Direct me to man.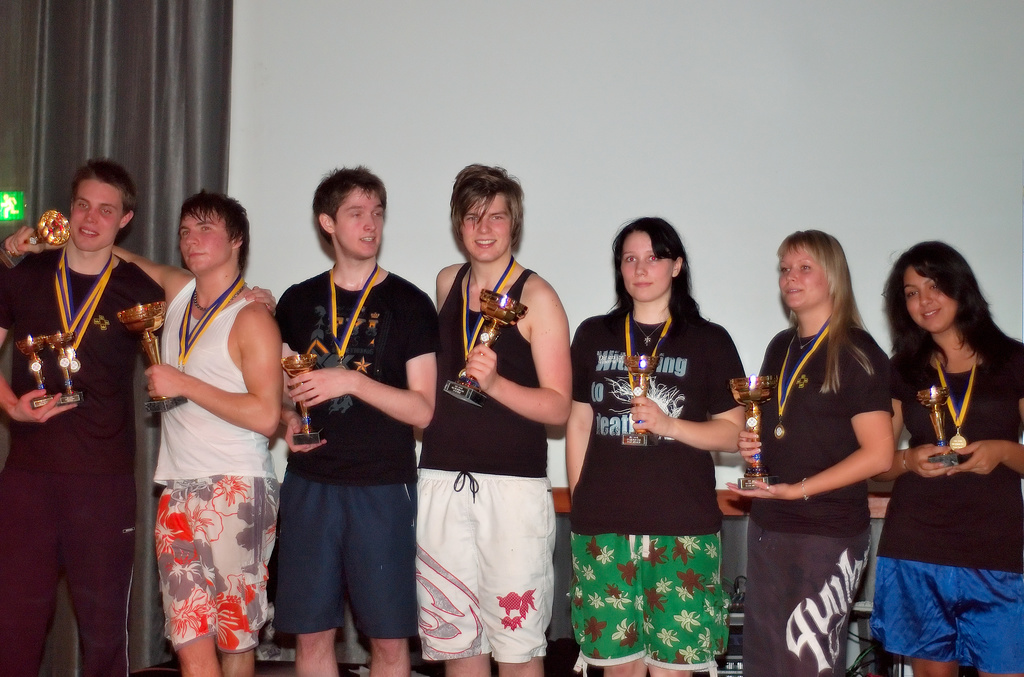
Direction: (left=269, top=168, right=445, bottom=676).
